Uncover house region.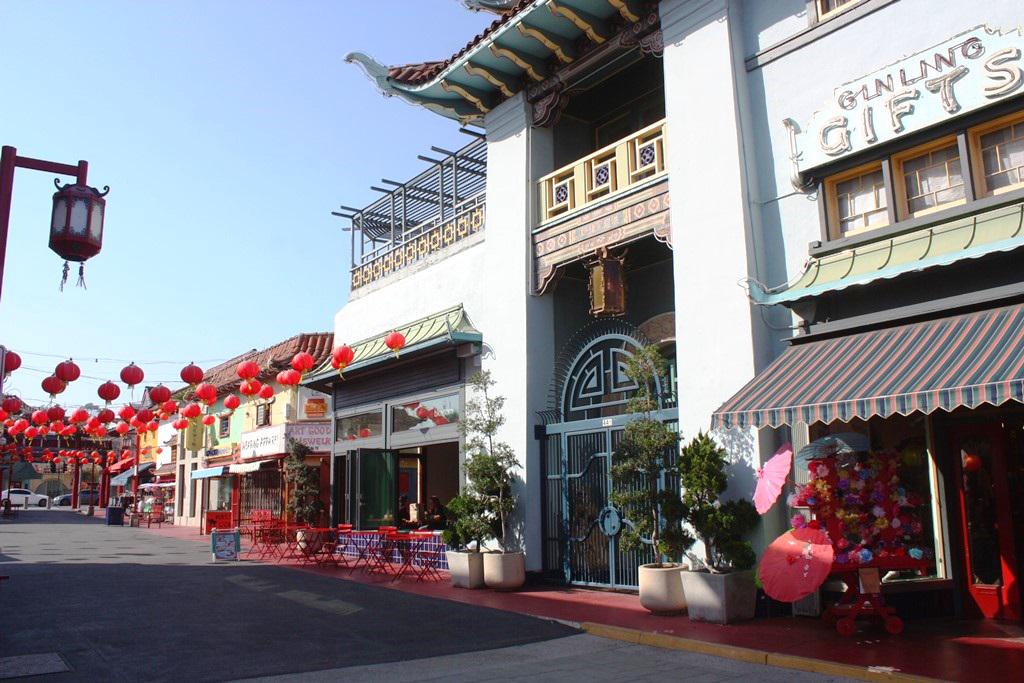
Uncovered: locate(283, 0, 1023, 682).
